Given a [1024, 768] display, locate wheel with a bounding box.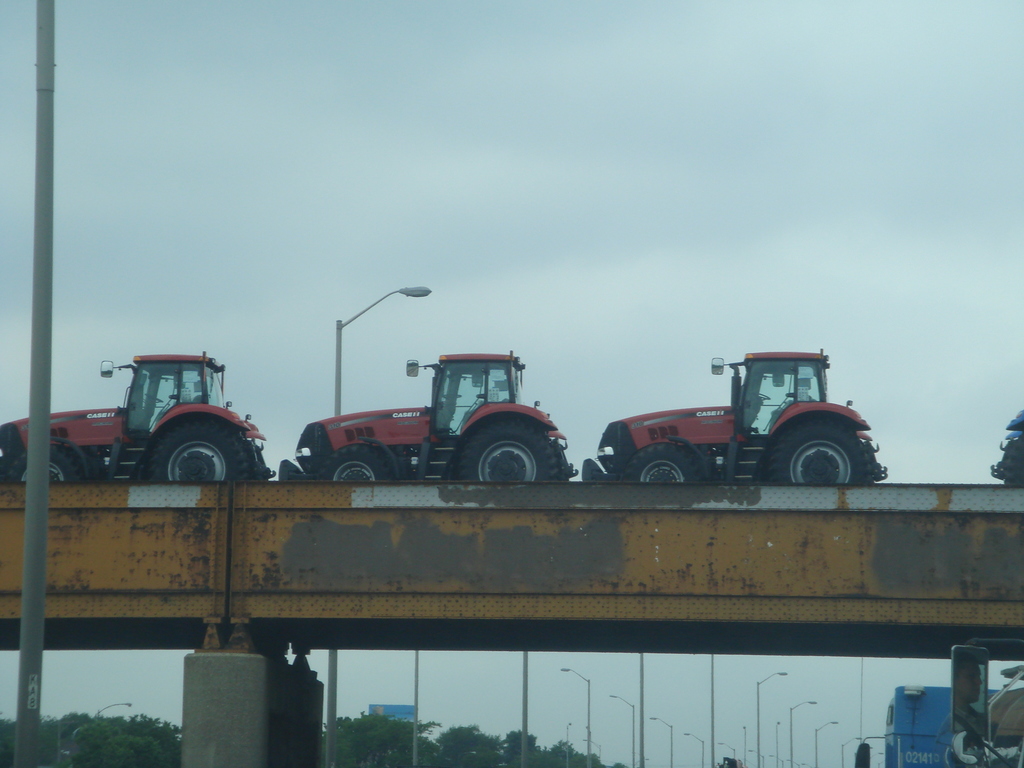
Located: 771/416/877/484.
